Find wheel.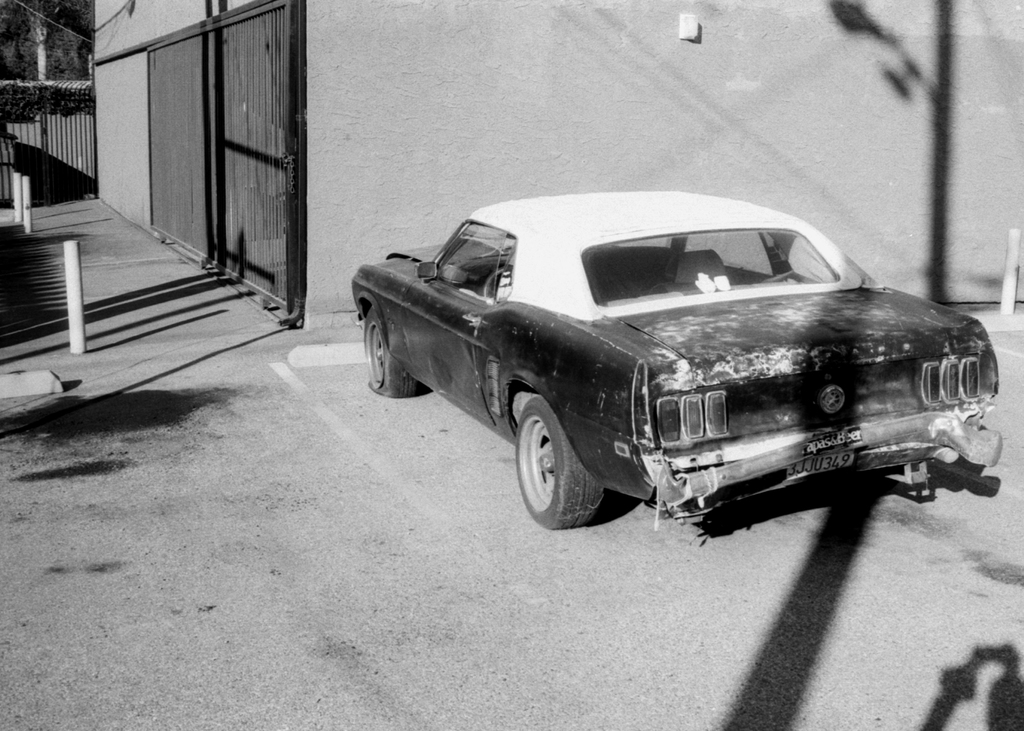
box(360, 305, 418, 398).
